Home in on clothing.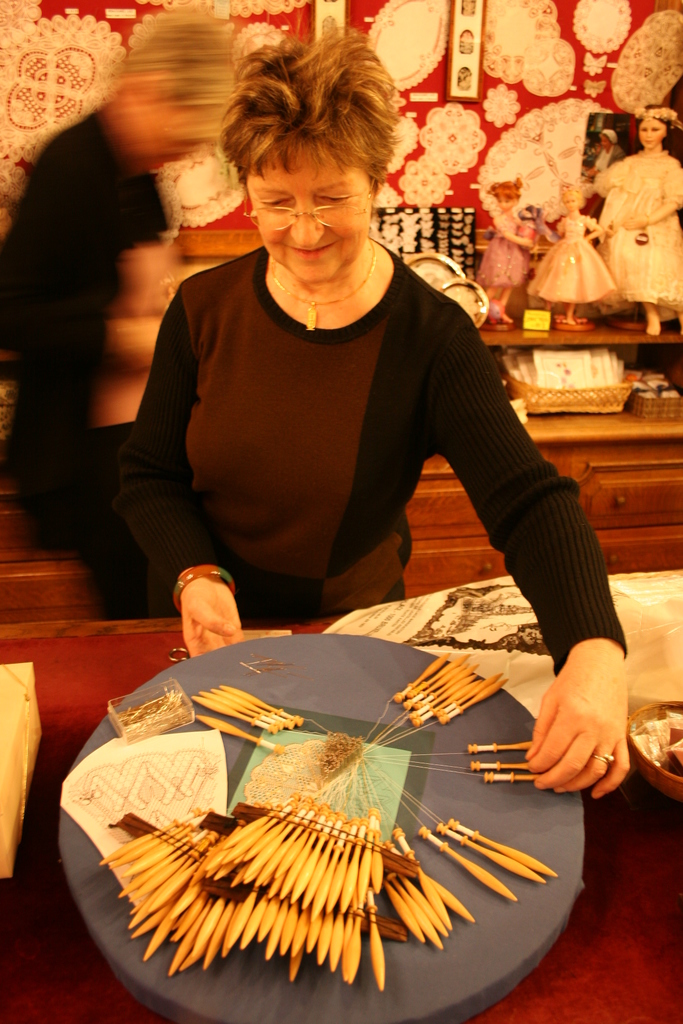
Homed in at rect(597, 141, 682, 325).
